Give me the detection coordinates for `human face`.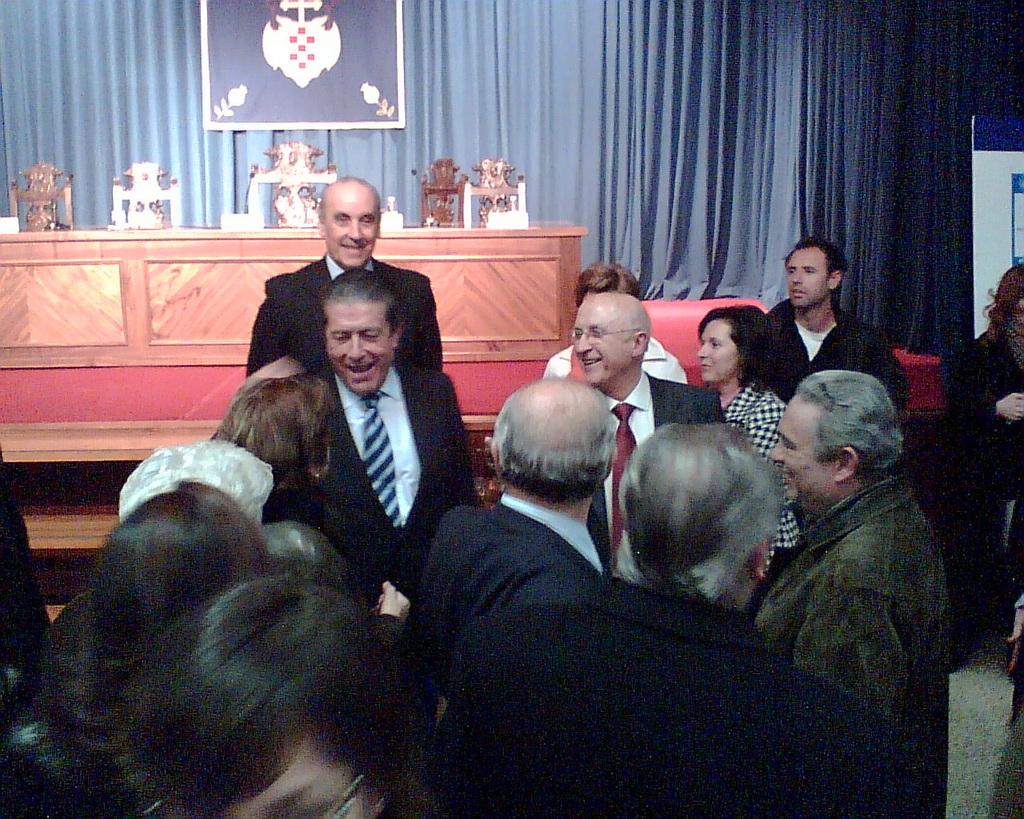
<box>573,307,632,381</box>.
